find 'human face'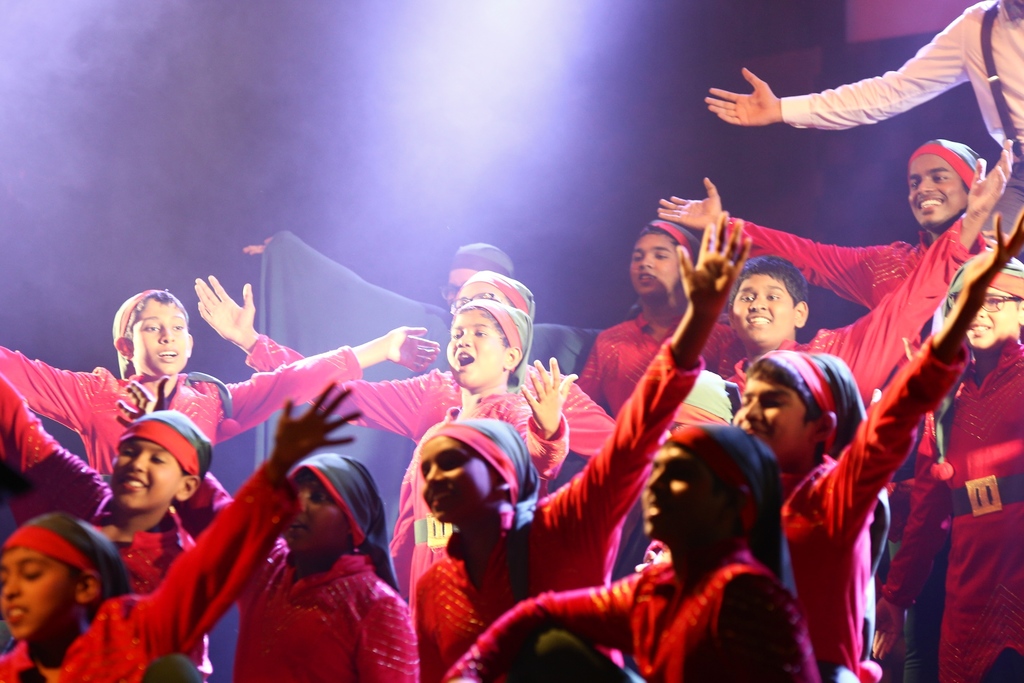
(left=640, top=436, right=725, bottom=542)
